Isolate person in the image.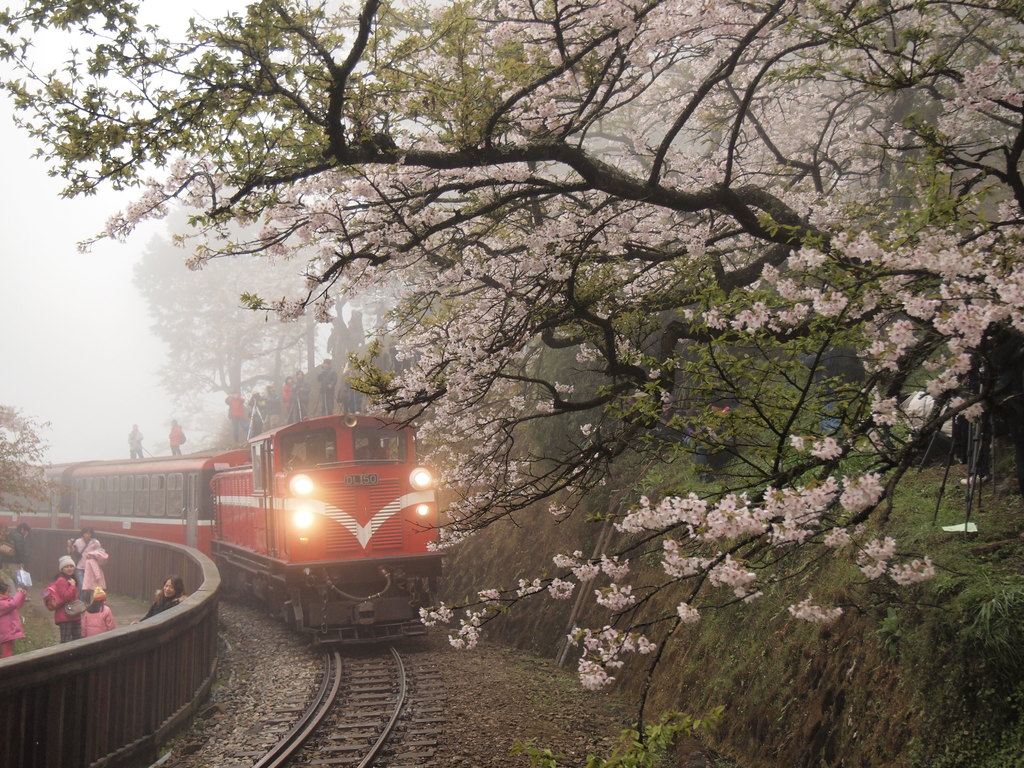
Isolated region: bbox=[79, 588, 122, 638].
